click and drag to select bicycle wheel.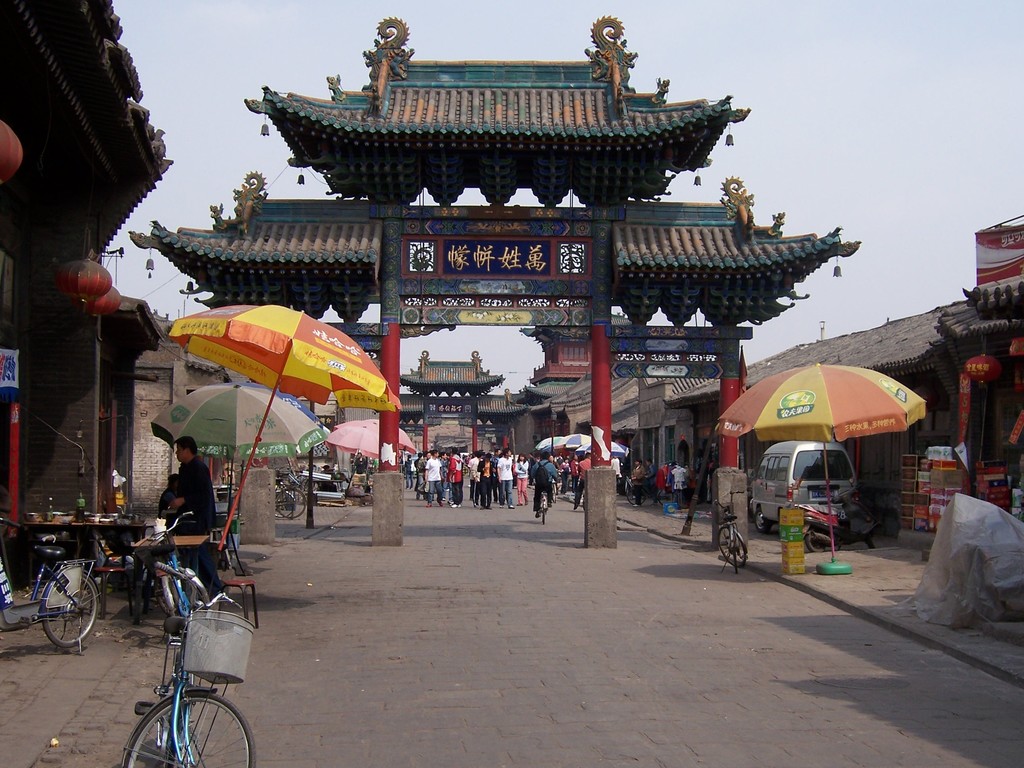
Selection: [276, 488, 309, 519].
